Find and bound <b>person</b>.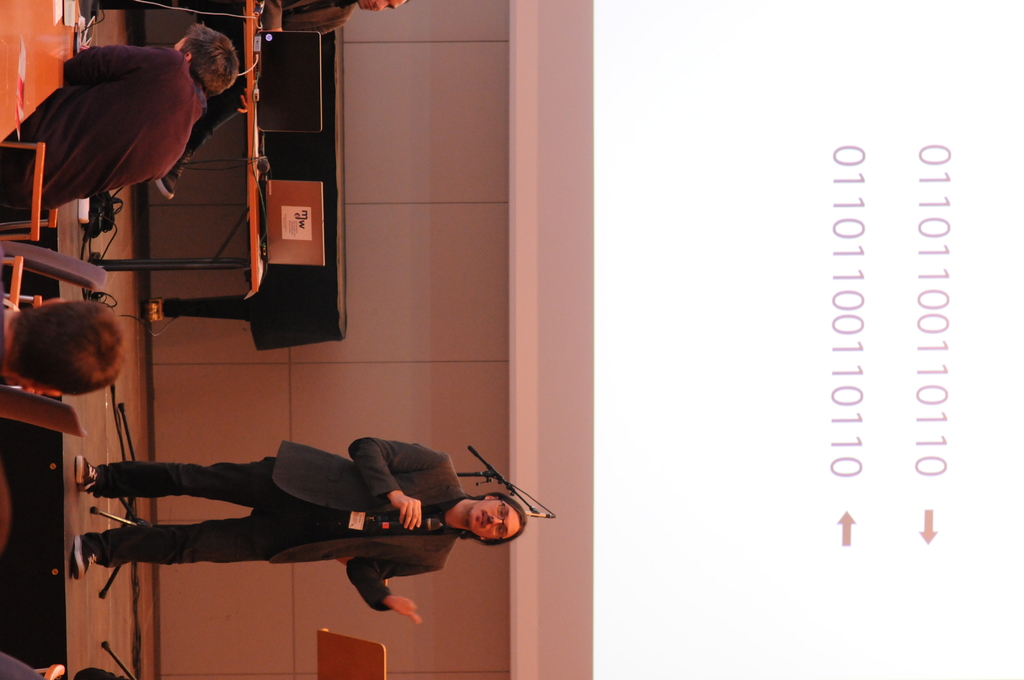
Bound: <bbox>70, 414, 511, 627</bbox>.
